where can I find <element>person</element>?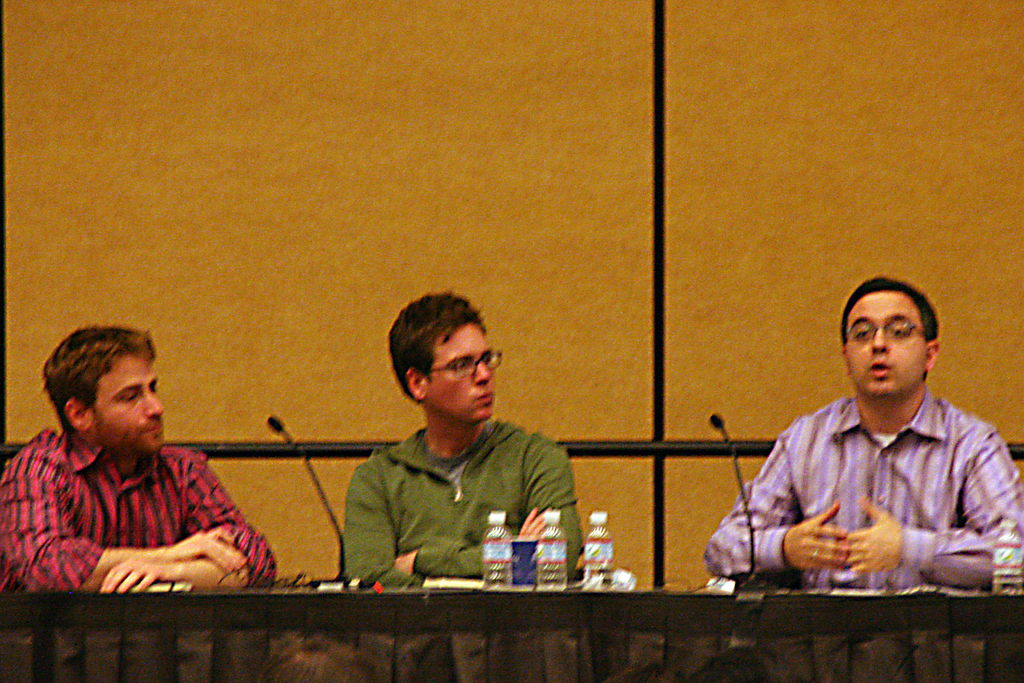
You can find it at (700,277,1023,589).
